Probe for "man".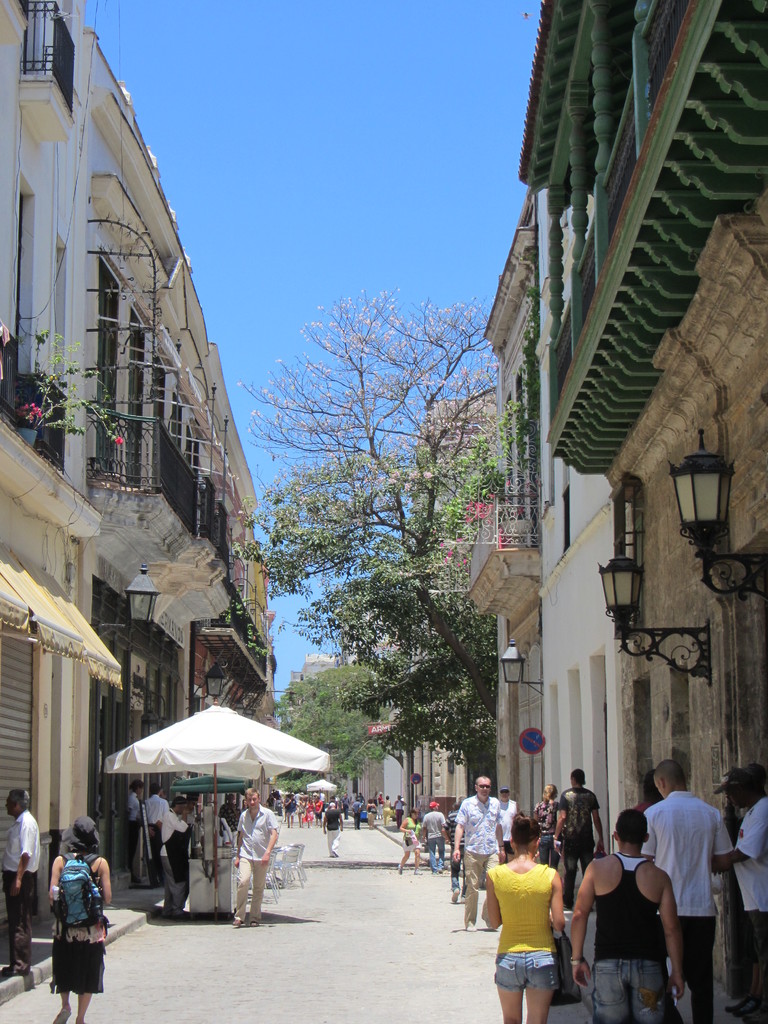
Probe result: (128, 776, 159, 865).
